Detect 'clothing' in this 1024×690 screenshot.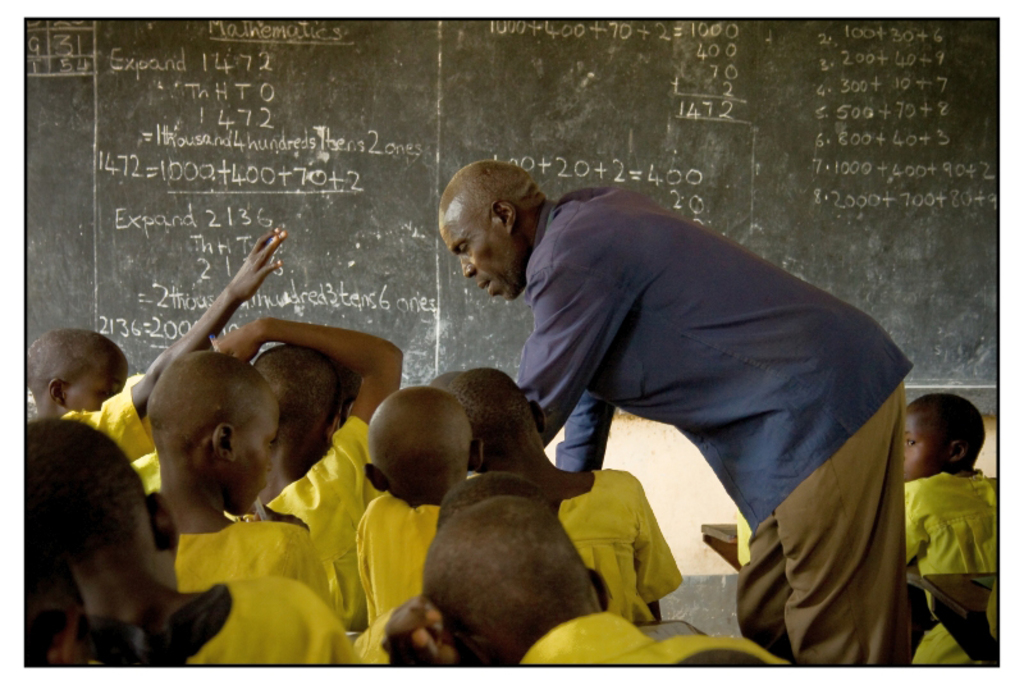
Detection: (left=357, top=492, right=449, bottom=625).
